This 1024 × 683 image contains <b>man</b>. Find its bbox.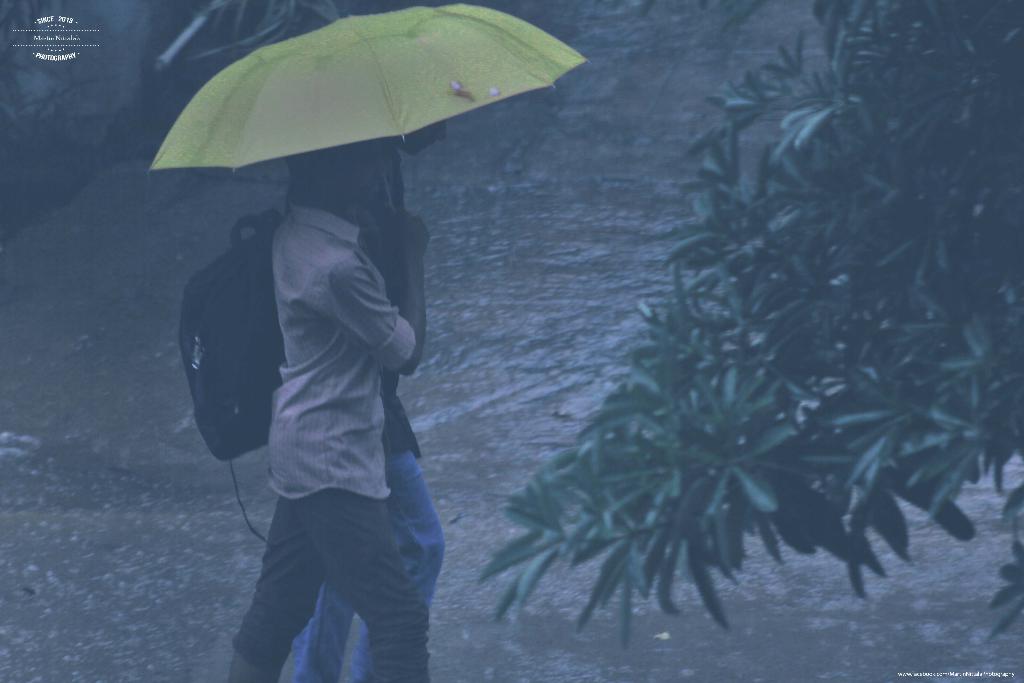
Rect(293, 115, 445, 682).
